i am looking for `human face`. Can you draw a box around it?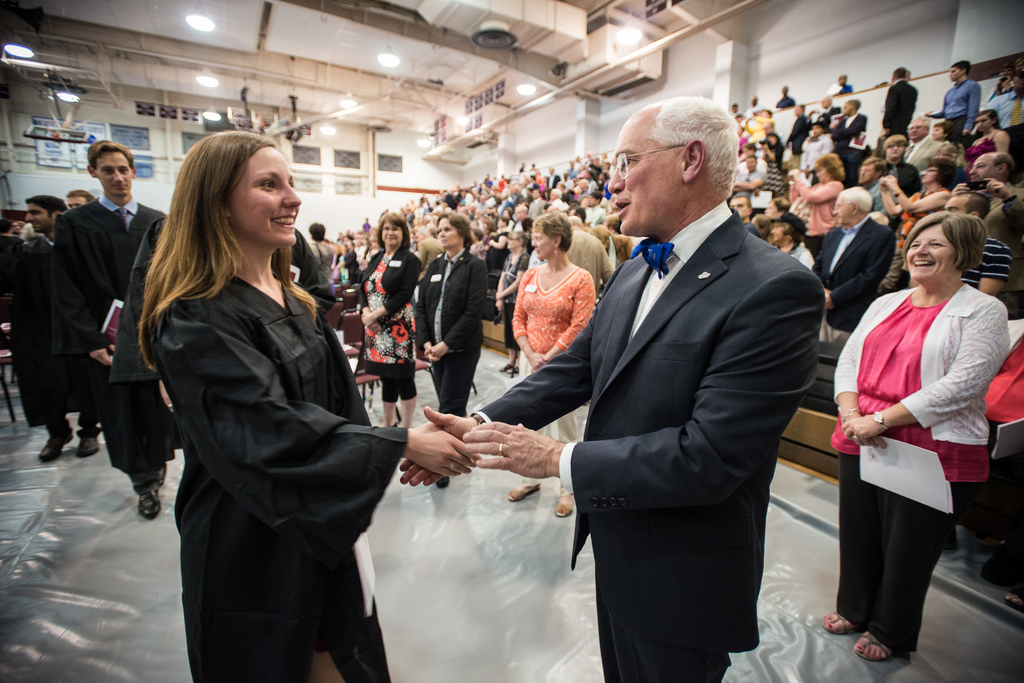
Sure, the bounding box is pyautogui.locateOnScreen(531, 231, 550, 257).
